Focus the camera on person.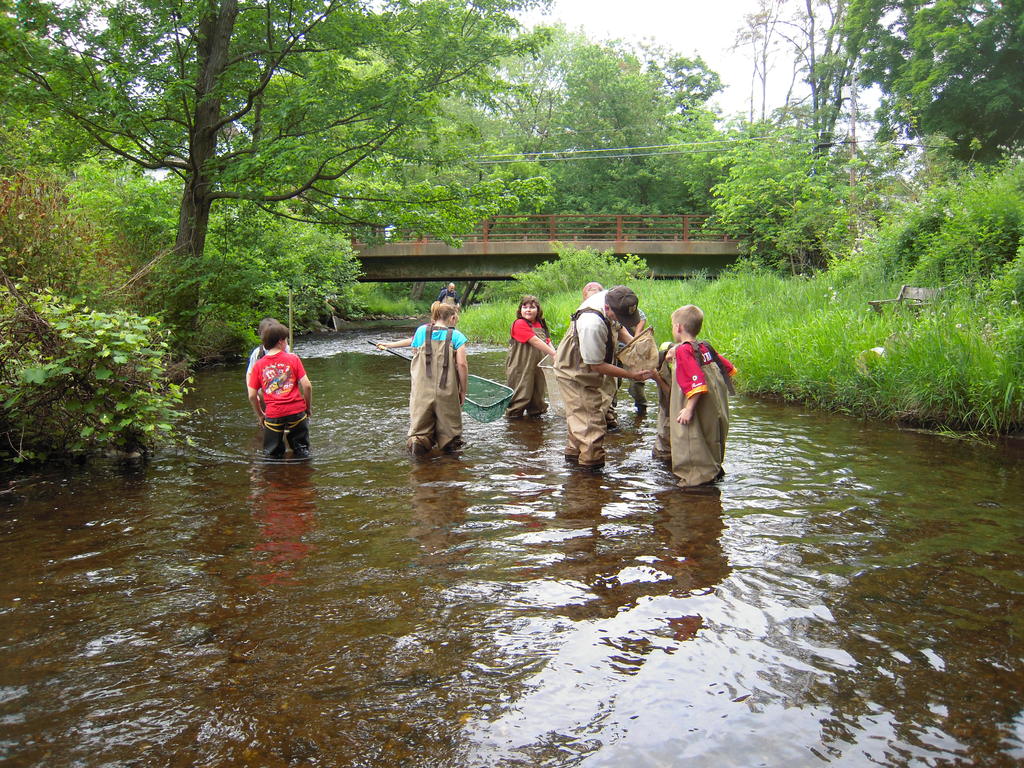
Focus region: crop(546, 283, 652, 468).
